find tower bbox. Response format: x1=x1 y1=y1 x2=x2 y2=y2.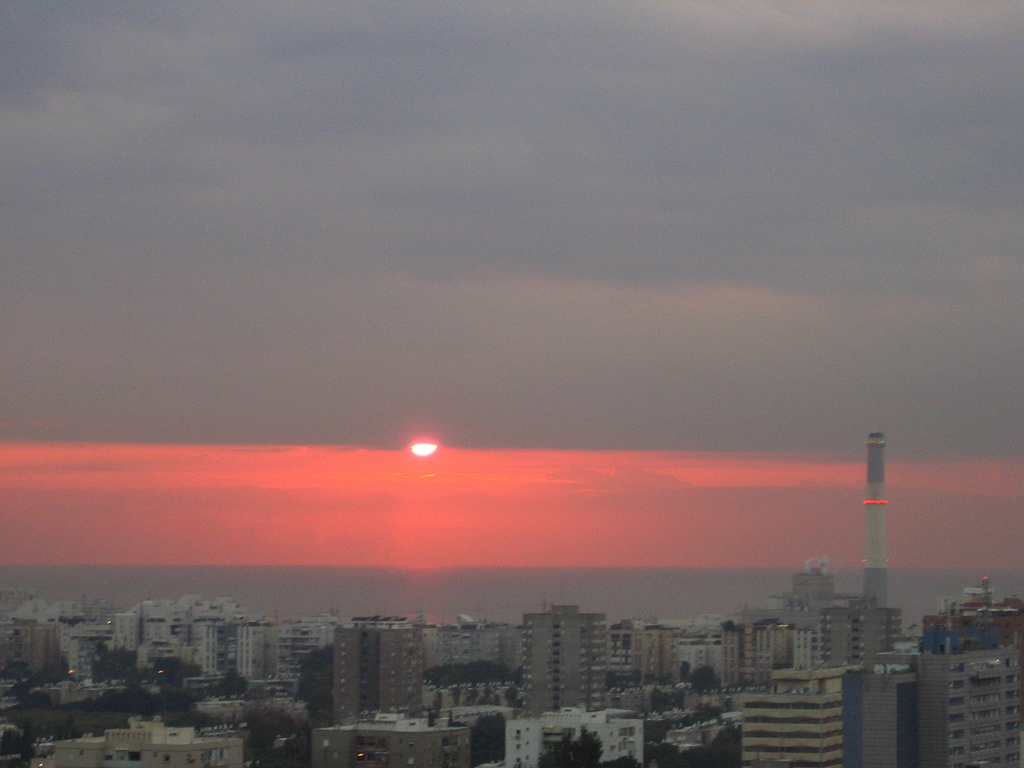
x1=863 y1=434 x2=888 y2=607.
